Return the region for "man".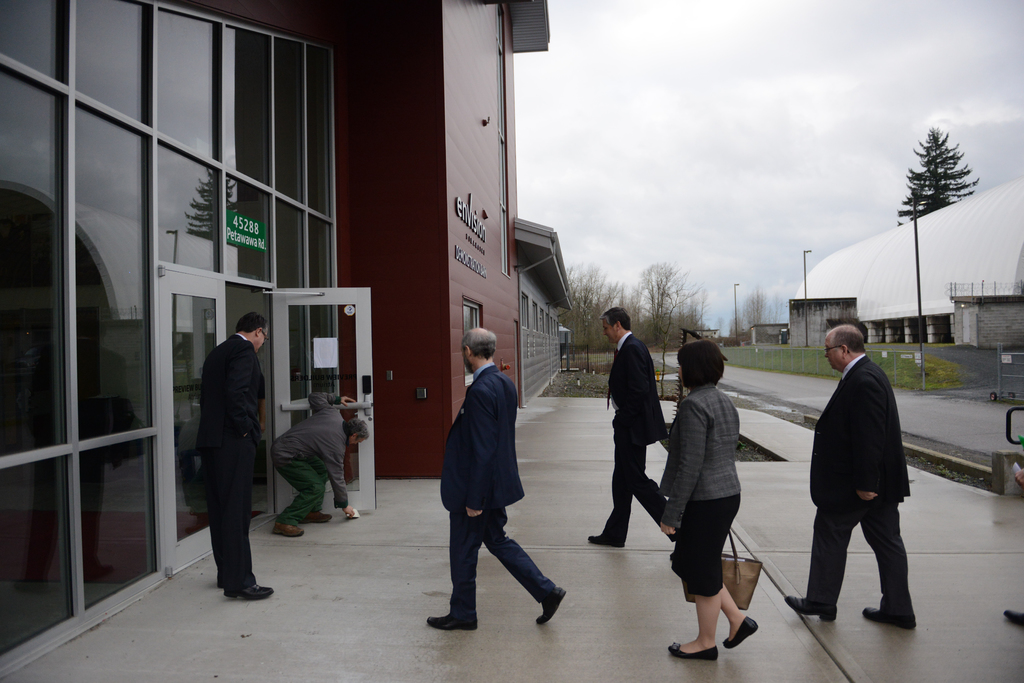
(426, 328, 565, 630).
